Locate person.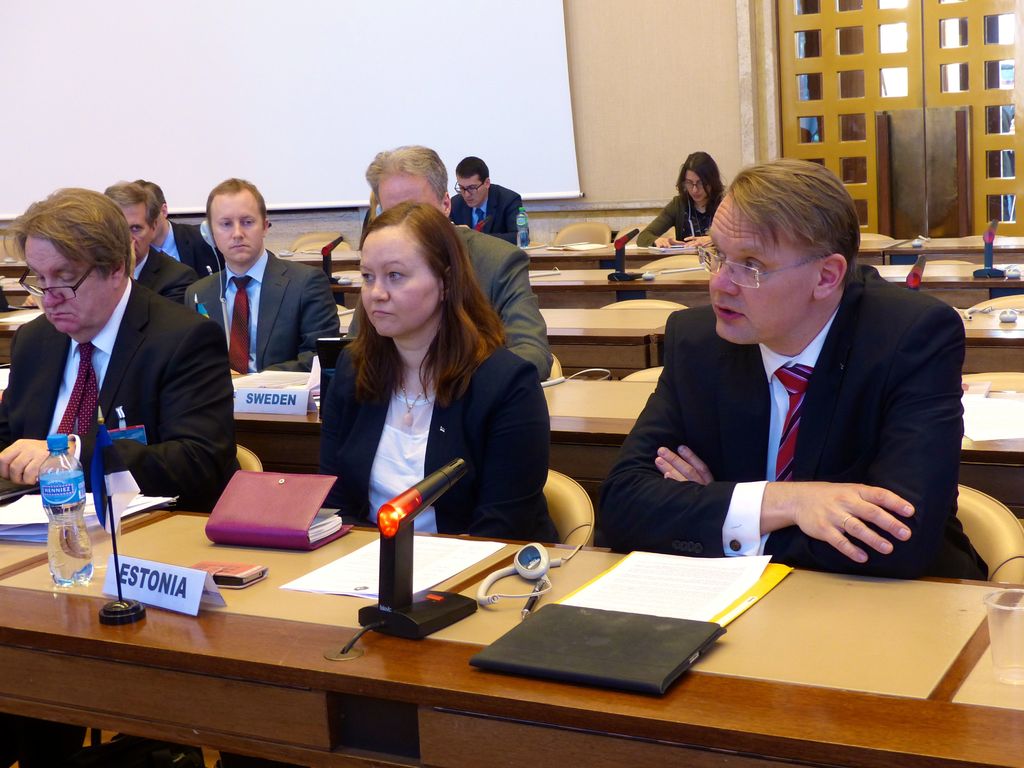
Bounding box: (641, 154, 730, 248).
